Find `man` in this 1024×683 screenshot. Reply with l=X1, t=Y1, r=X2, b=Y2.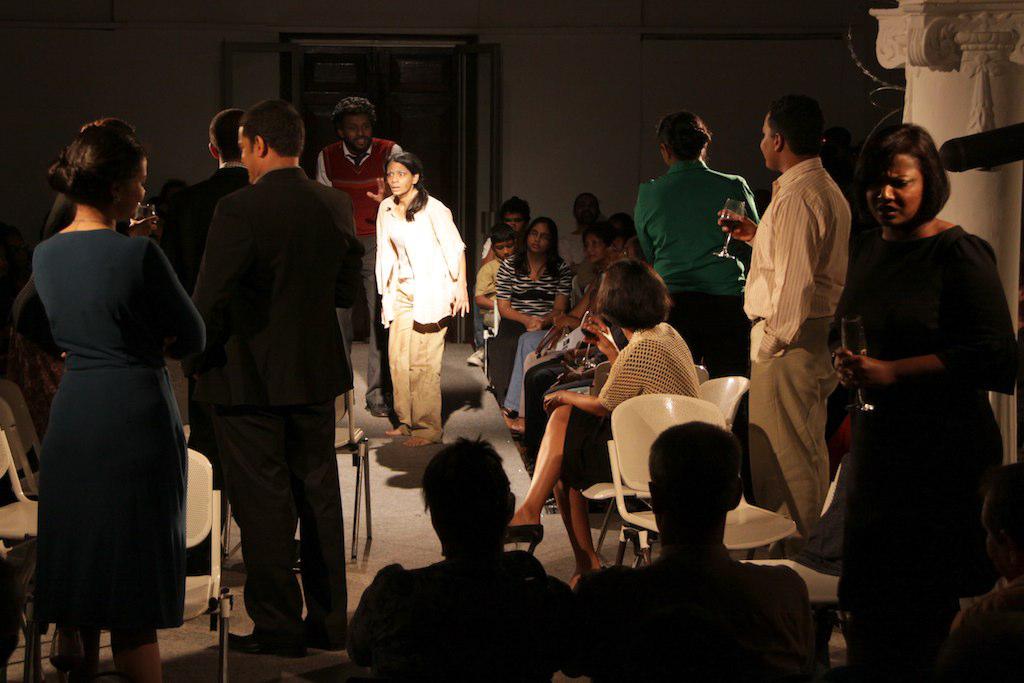
l=163, t=107, r=244, b=297.
